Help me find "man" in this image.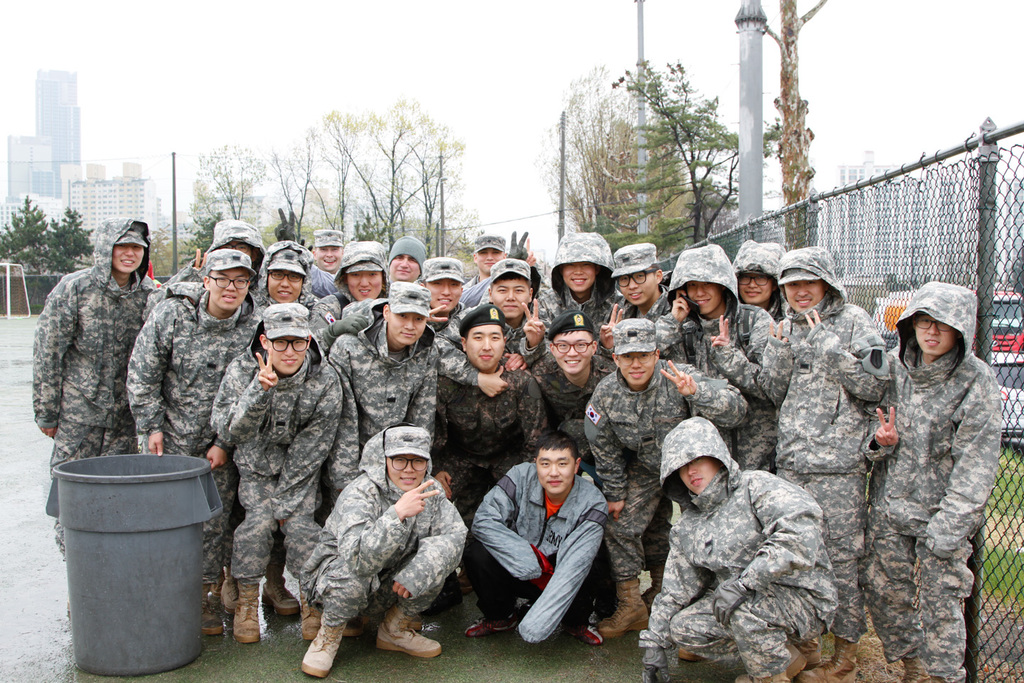
Found it: (left=758, top=247, right=899, bottom=673).
